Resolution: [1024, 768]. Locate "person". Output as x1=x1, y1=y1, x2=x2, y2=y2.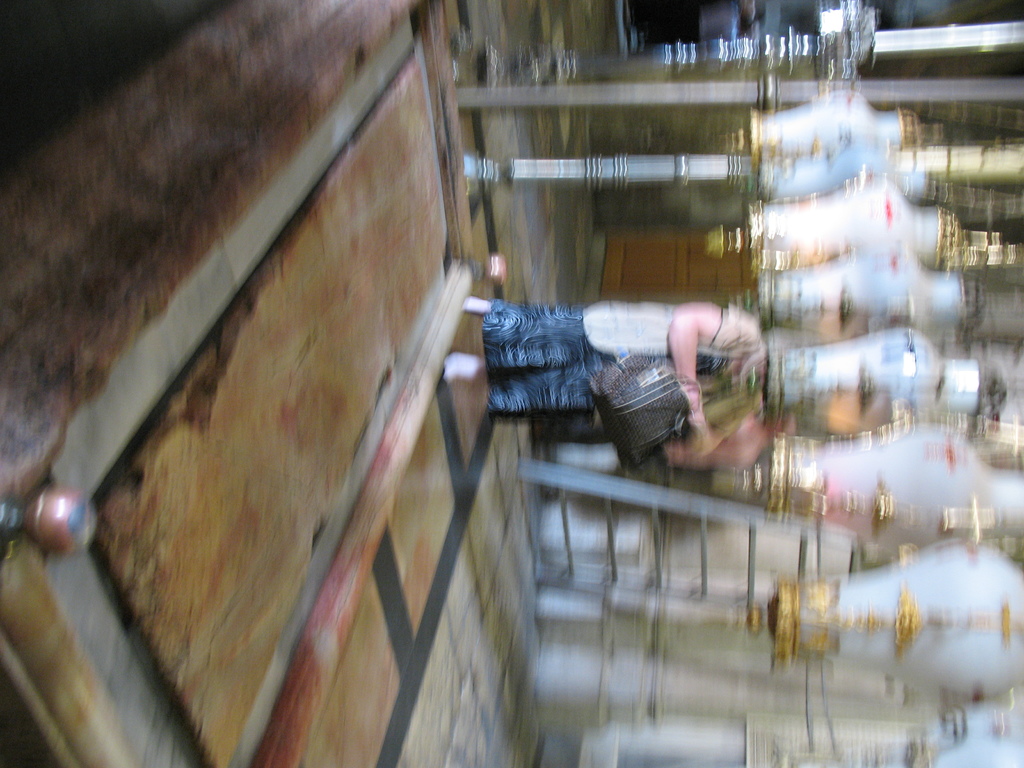
x1=477, y1=269, x2=806, y2=497.
